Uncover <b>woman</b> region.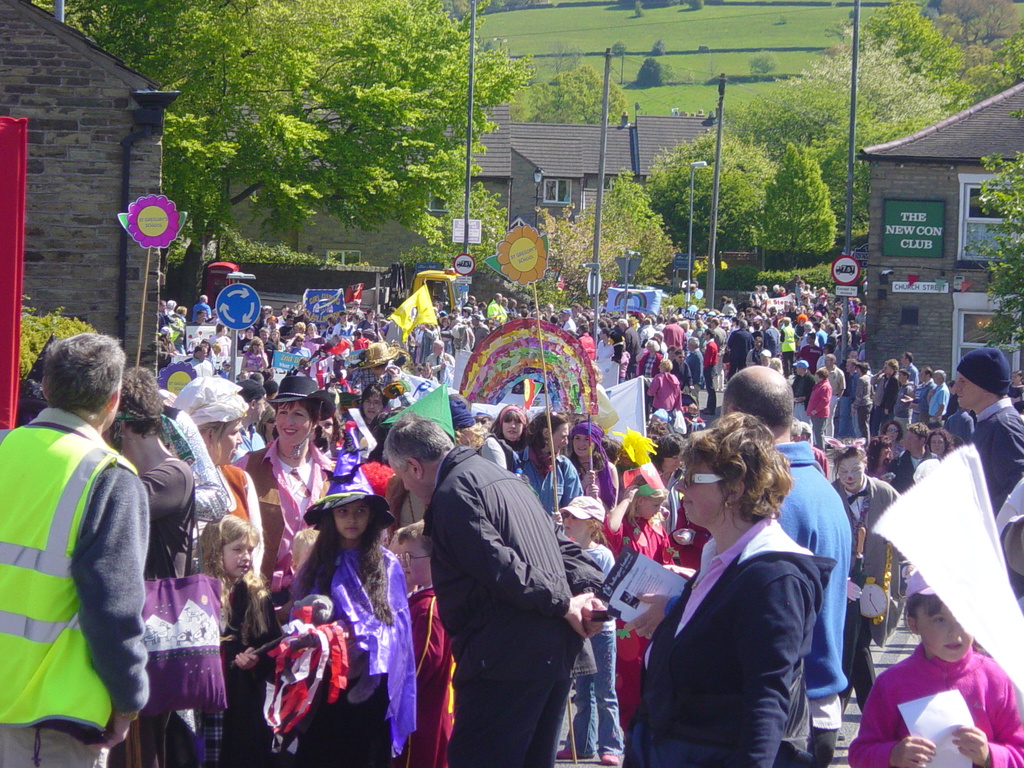
Uncovered: pyautogui.locateOnScreen(353, 314, 364, 330).
